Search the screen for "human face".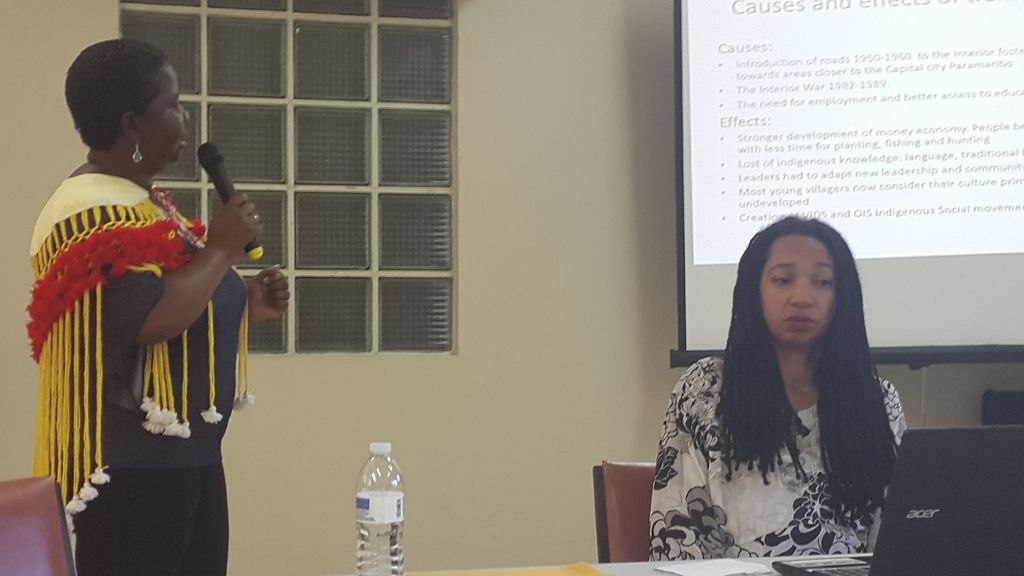
Found at 760,235,835,343.
